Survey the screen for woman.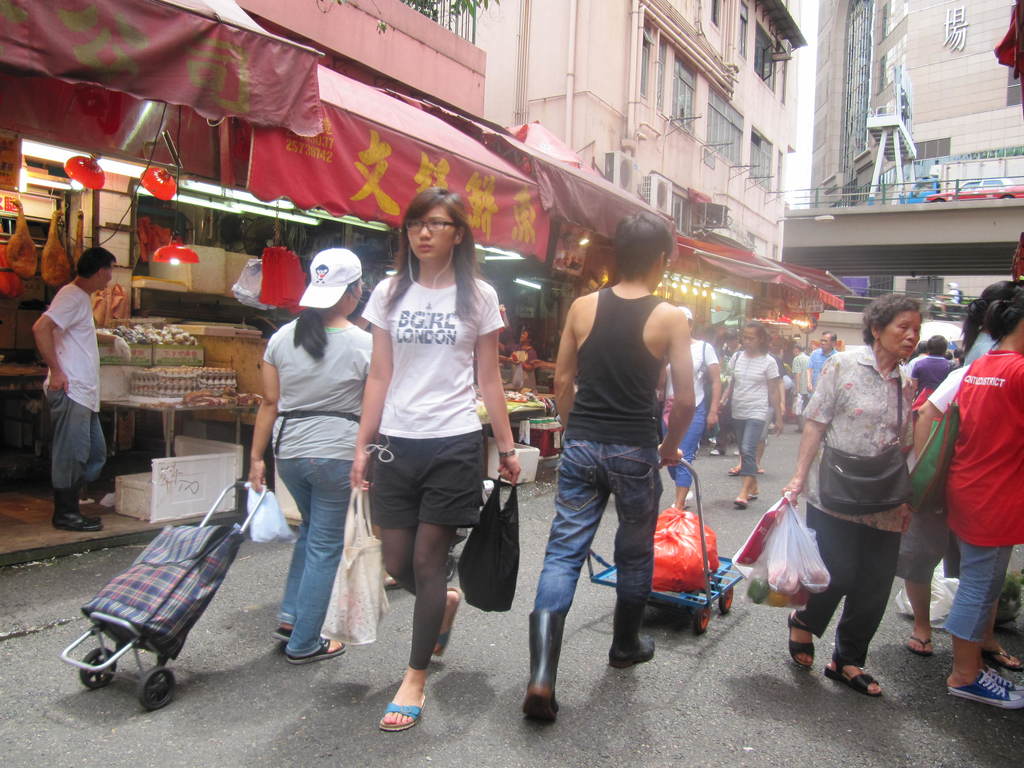
Survey found: crop(497, 330, 536, 384).
